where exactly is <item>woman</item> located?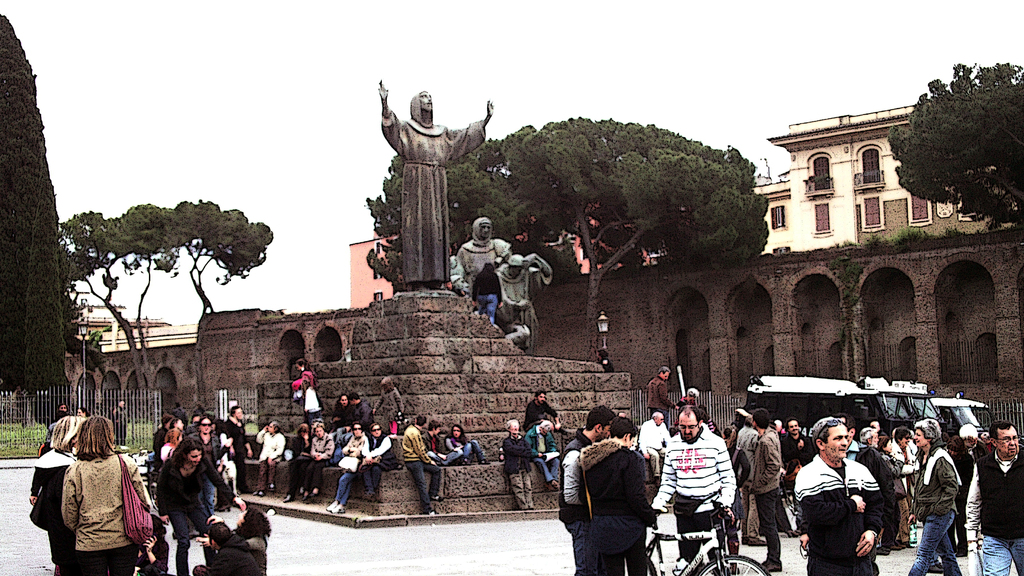
Its bounding box is {"left": 28, "top": 415, "right": 90, "bottom": 575}.
